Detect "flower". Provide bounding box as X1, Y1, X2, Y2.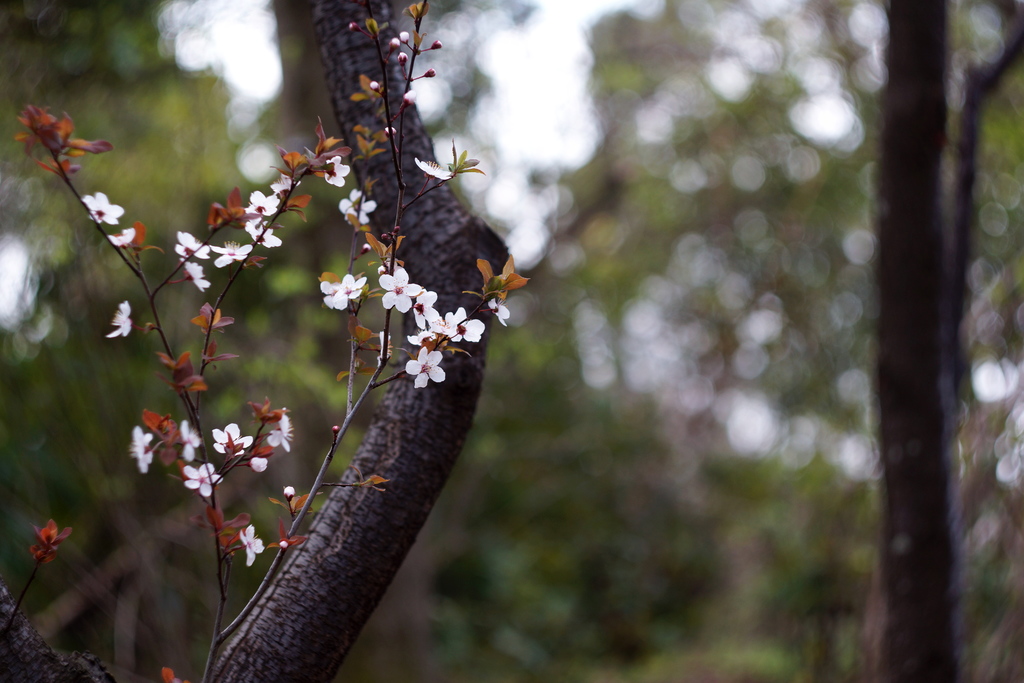
210, 424, 254, 458.
